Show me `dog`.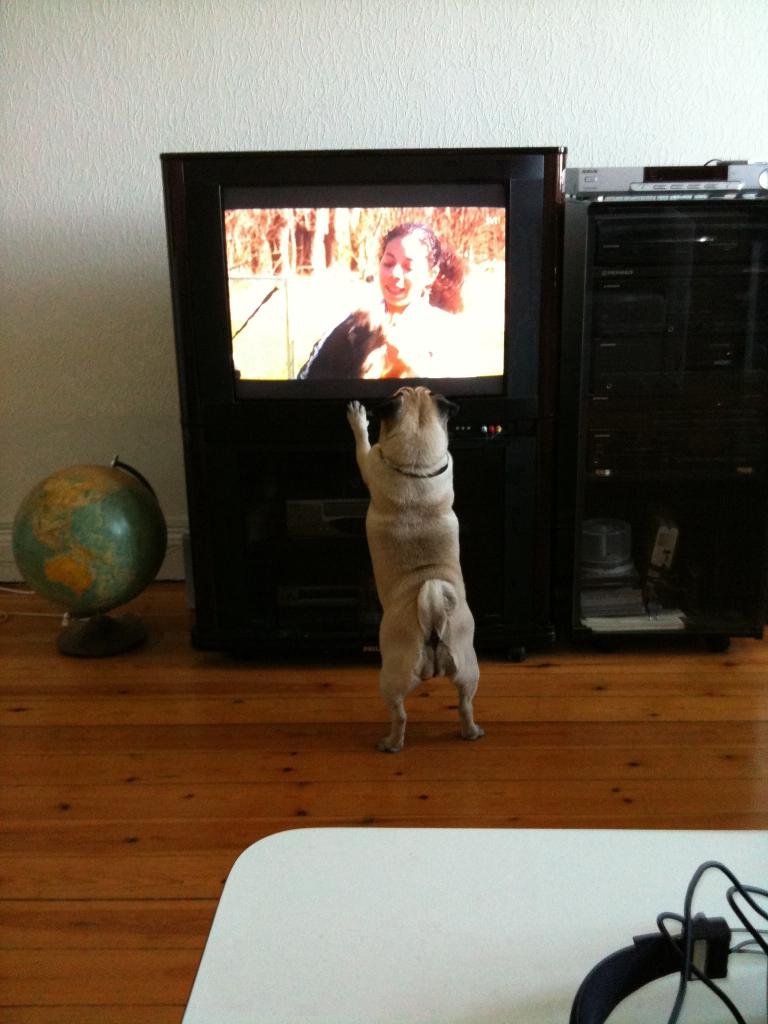
`dog` is here: (x1=350, y1=386, x2=484, y2=760).
